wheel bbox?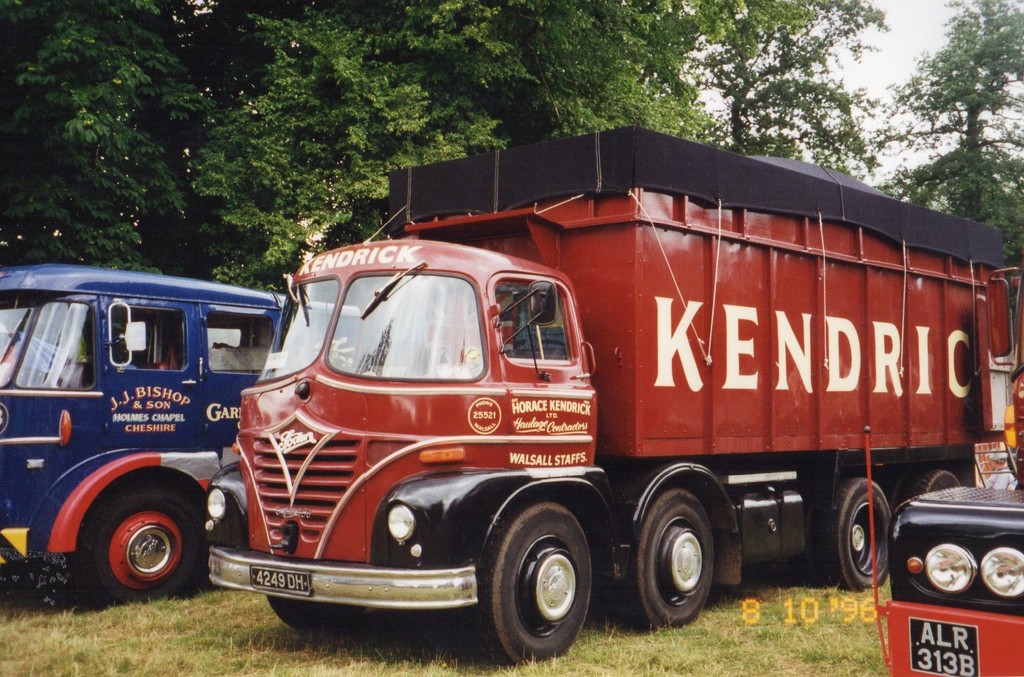
l=86, t=494, r=206, b=605
